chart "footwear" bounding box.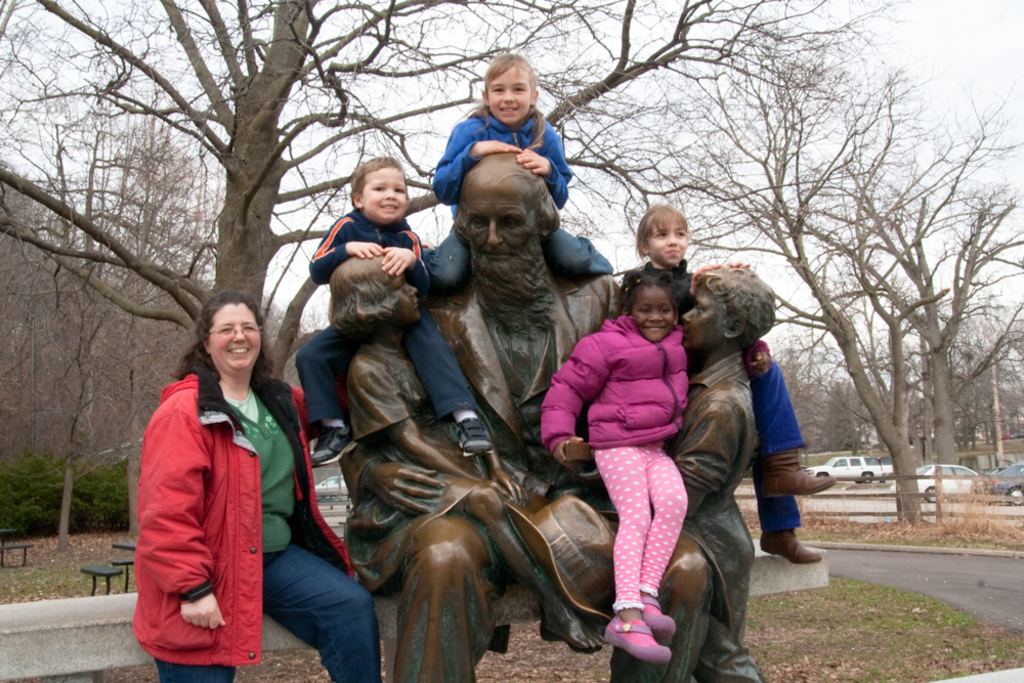
Charted: (x1=309, y1=424, x2=357, y2=464).
